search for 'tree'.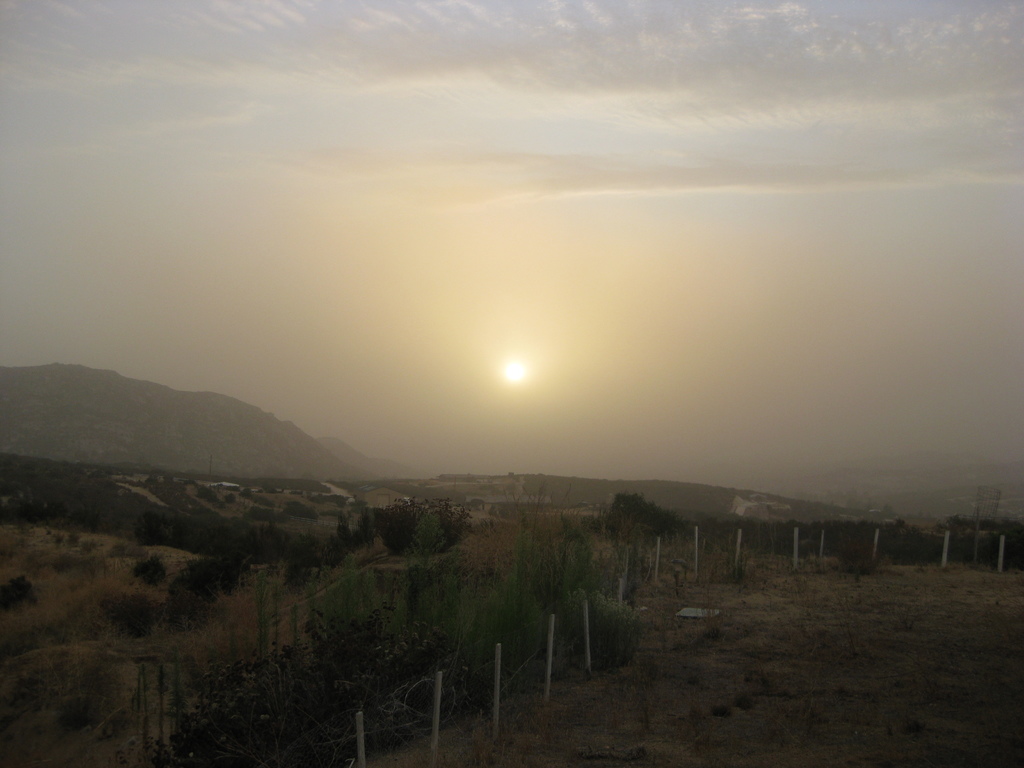
Found at select_region(412, 511, 445, 573).
